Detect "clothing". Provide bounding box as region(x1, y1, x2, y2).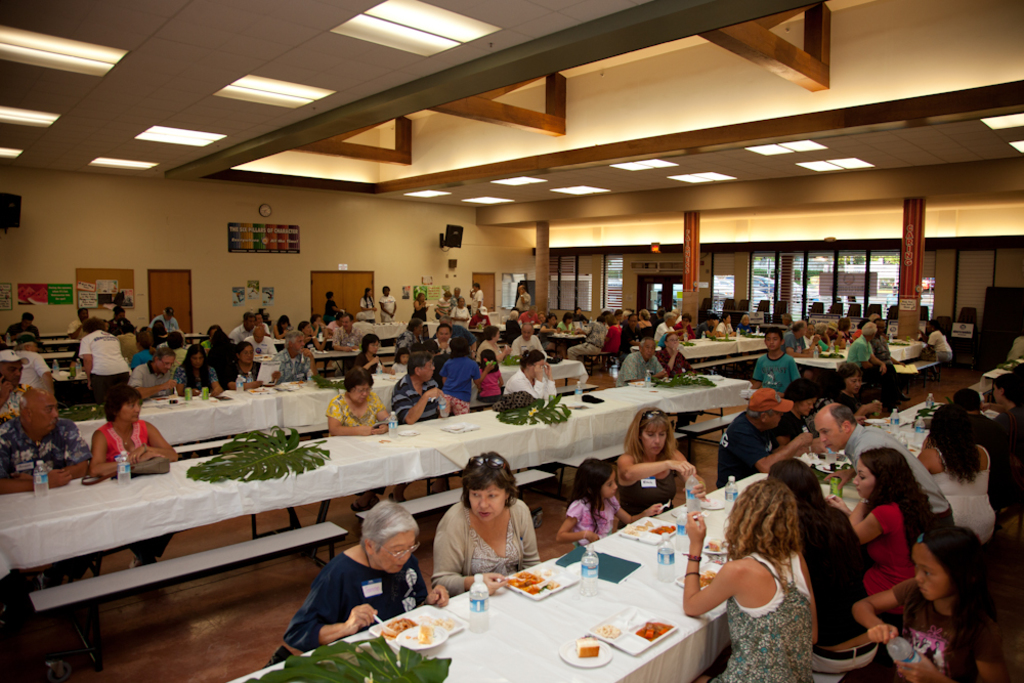
region(869, 335, 900, 403).
